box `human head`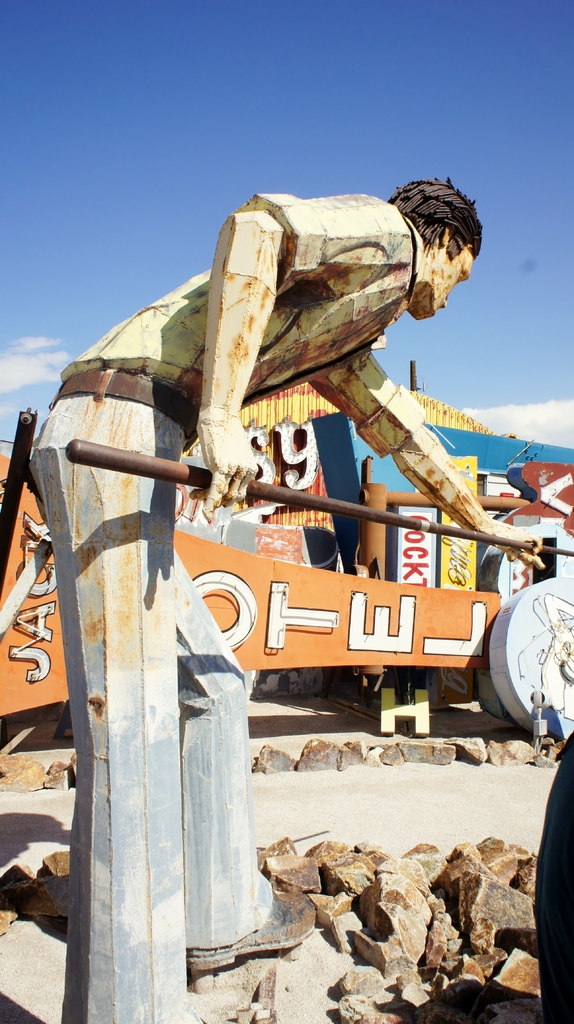
<box>394,173,477,312</box>
